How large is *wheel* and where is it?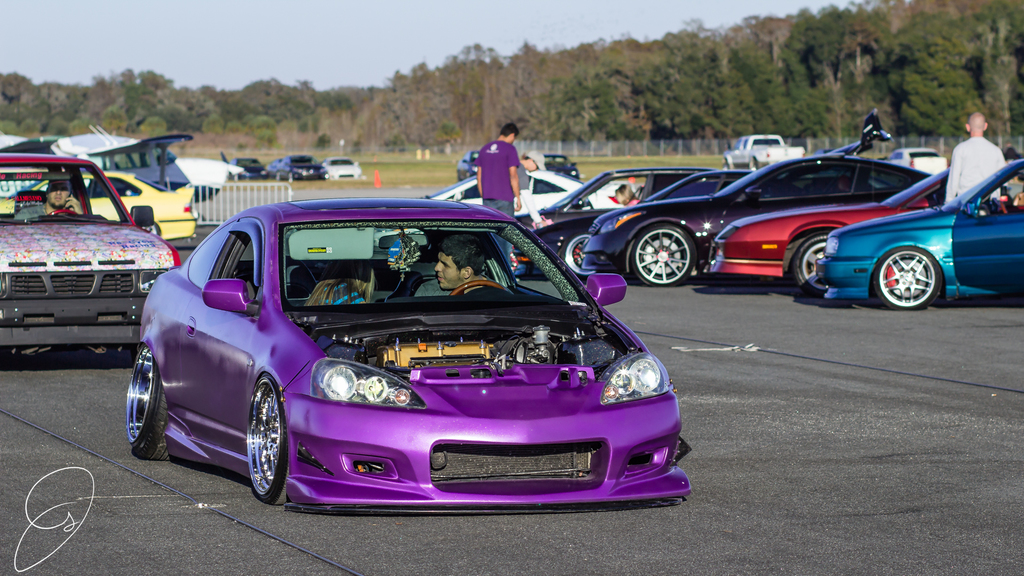
Bounding box: box=[449, 278, 514, 298].
